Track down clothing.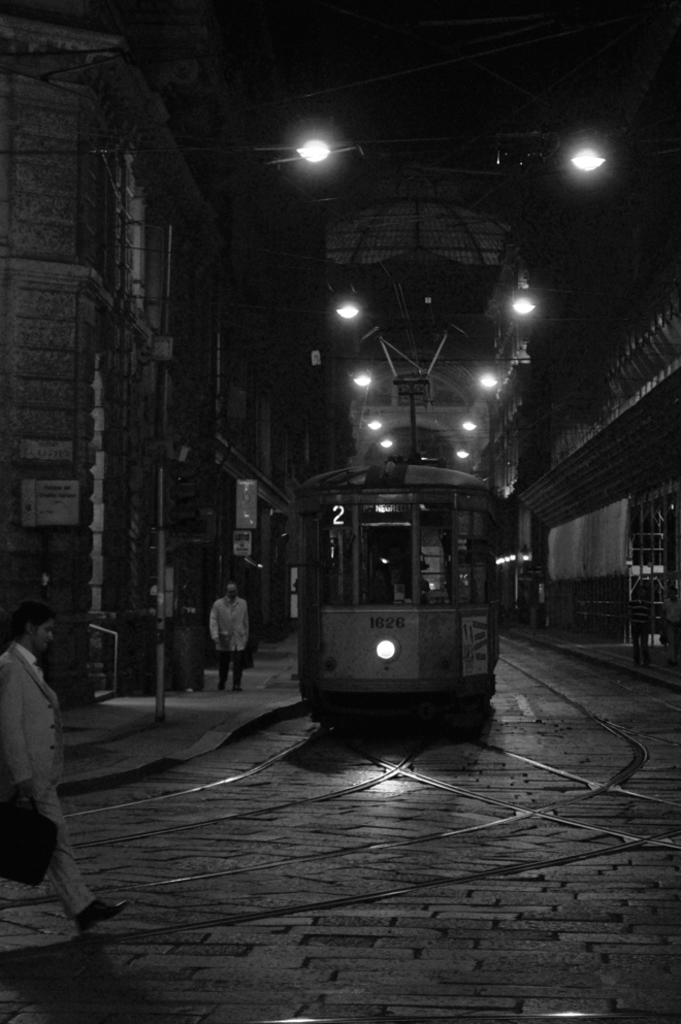
Tracked to x1=0, y1=635, x2=96, y2=920.
